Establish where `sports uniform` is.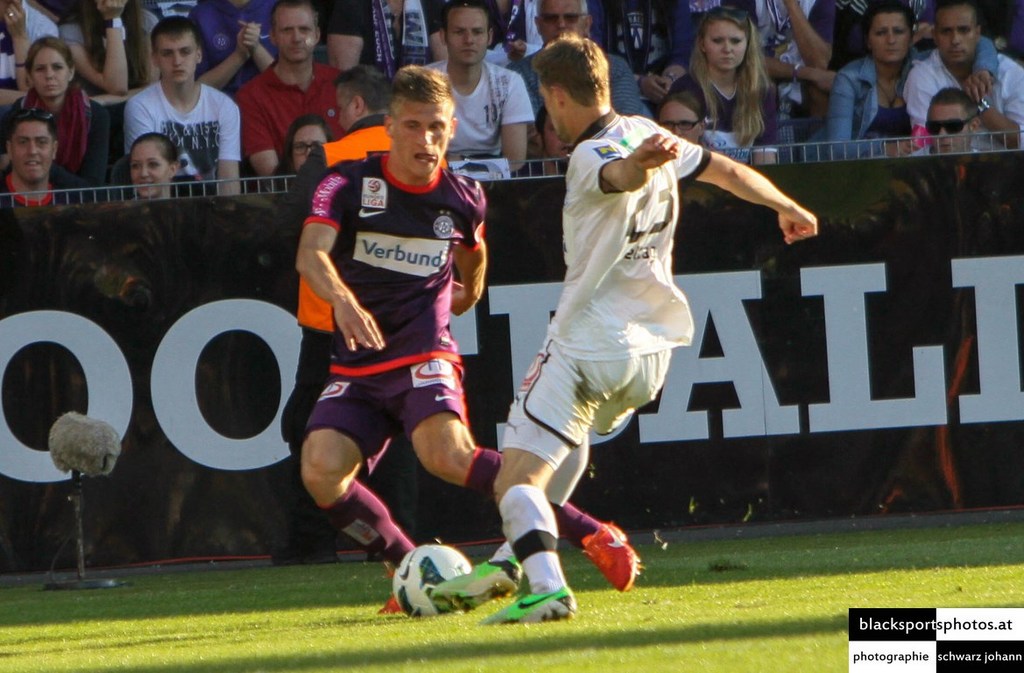
Established at box=[485, 114, 708, 628].
